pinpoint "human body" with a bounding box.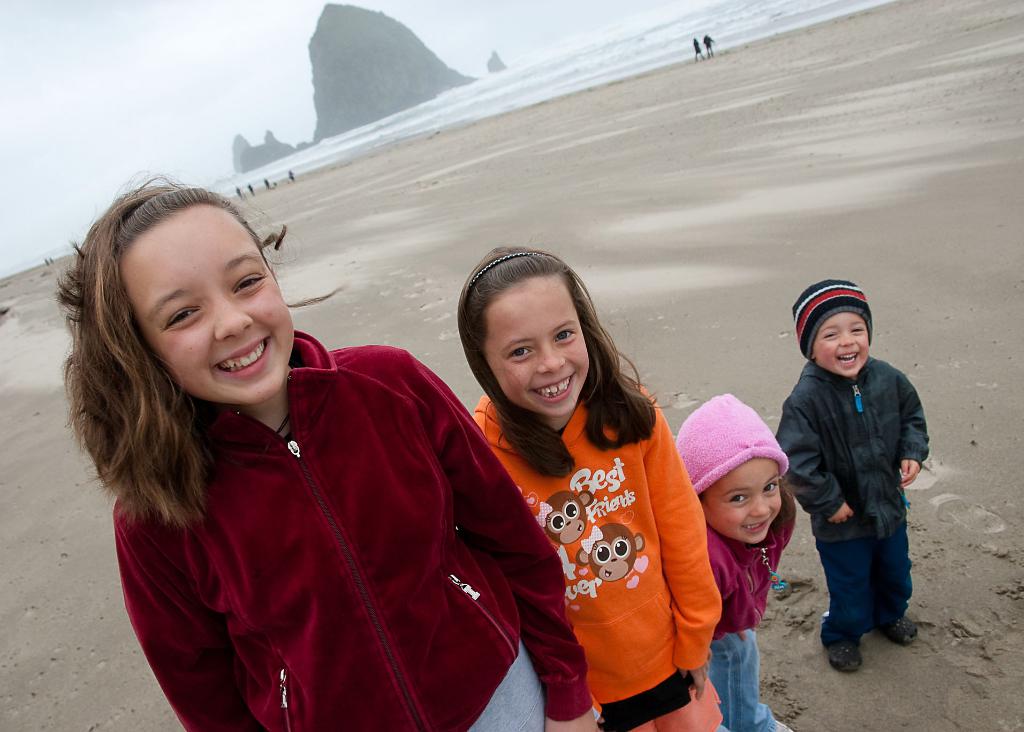
(x1=696, y1=497, x2=794, y2=731).
